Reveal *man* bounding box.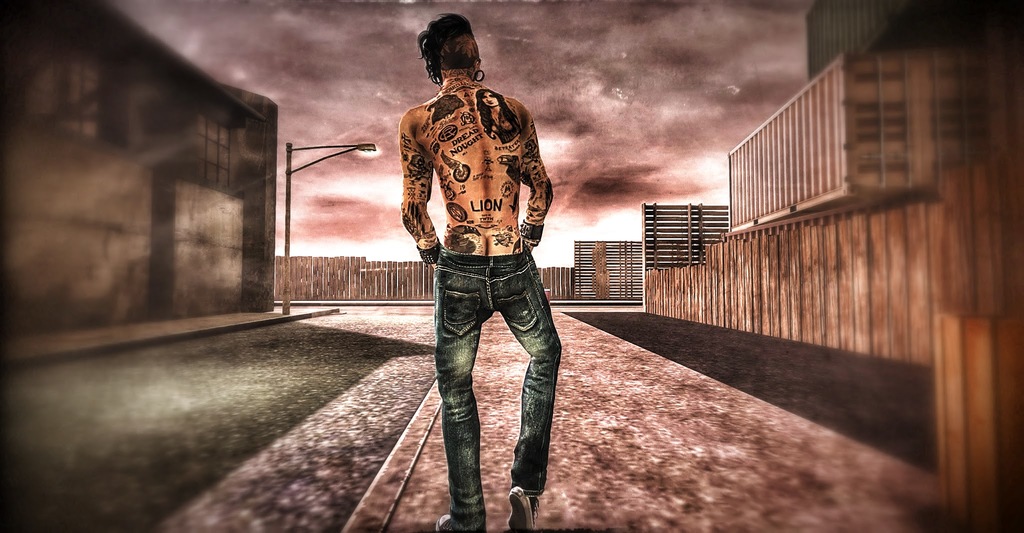
Revealed: BBox(393, 17, 573, 511).
